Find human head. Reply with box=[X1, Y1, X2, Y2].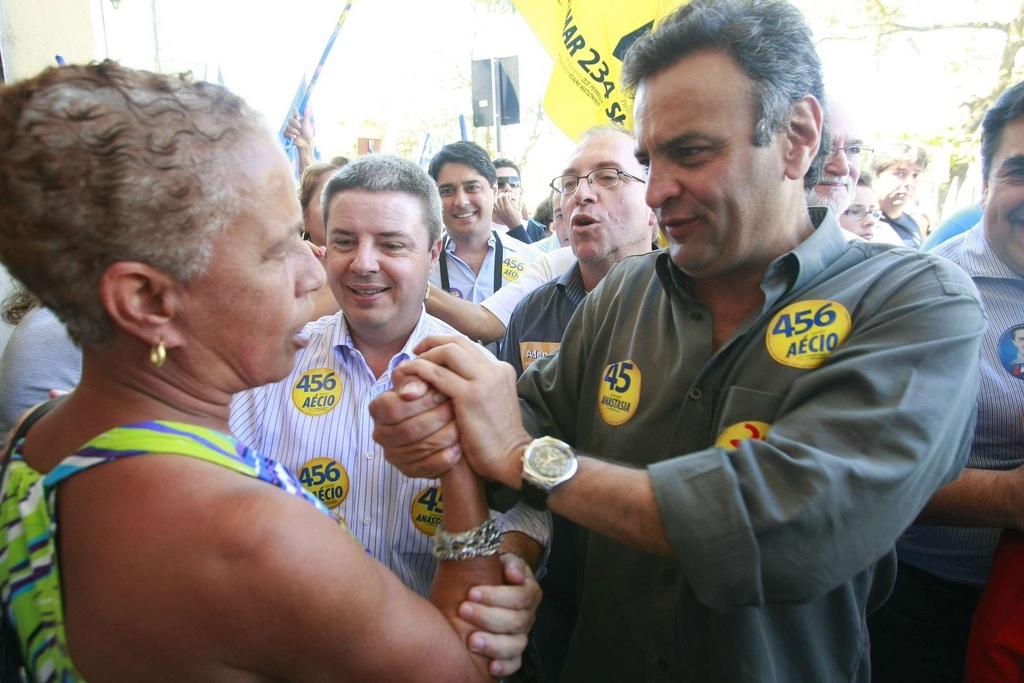
box=[547, 184, 571, 251].
